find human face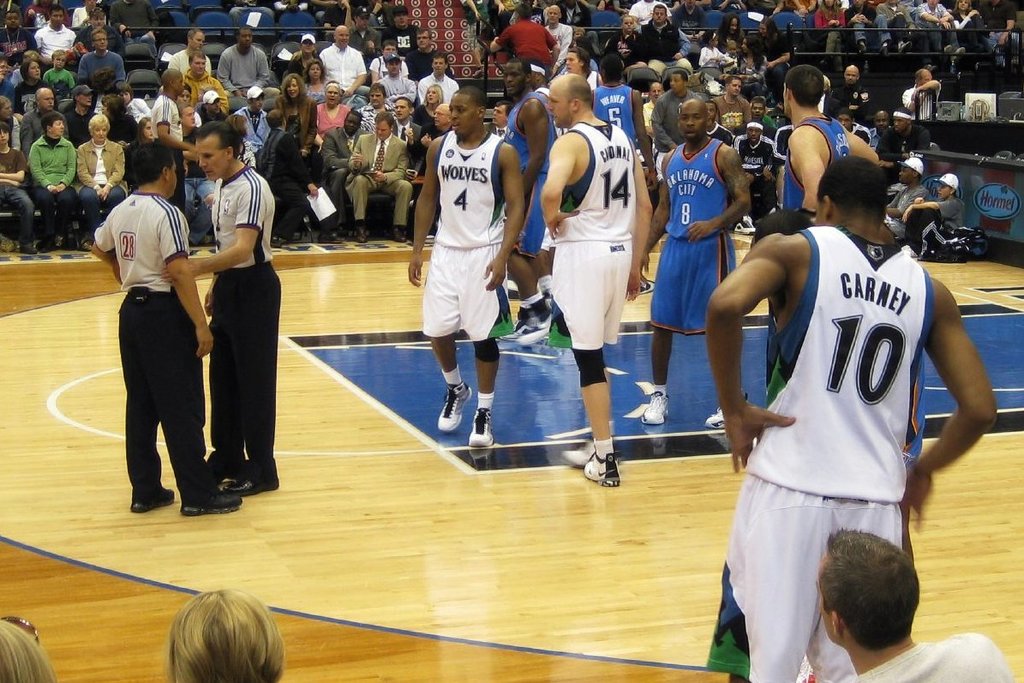
547,81,572,127
